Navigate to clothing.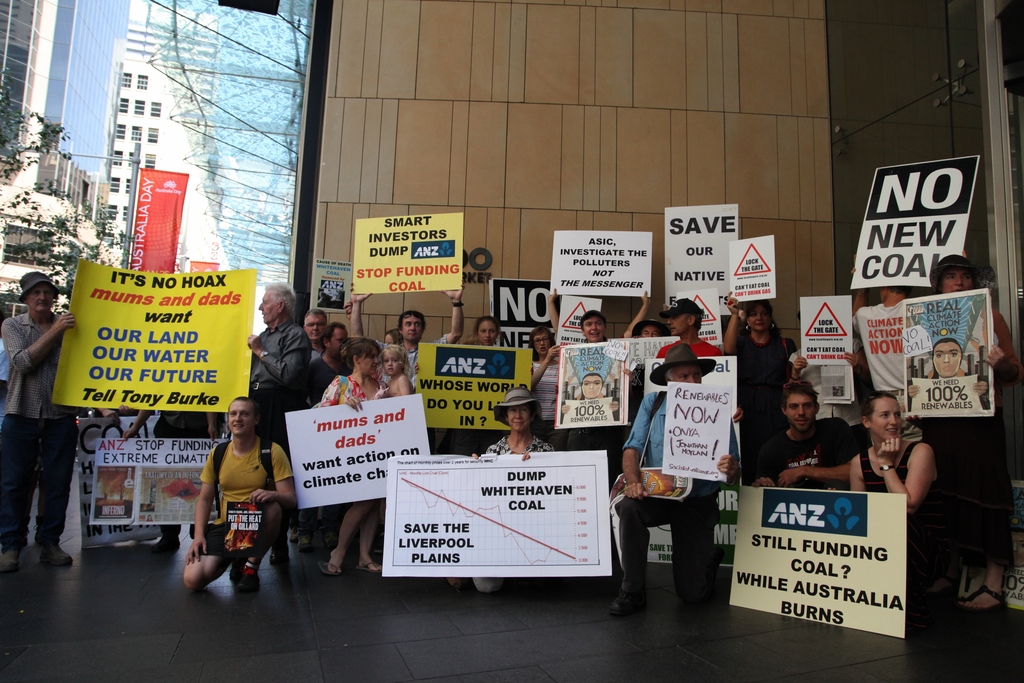
Navigation target: [313, 374, 388, 411].
